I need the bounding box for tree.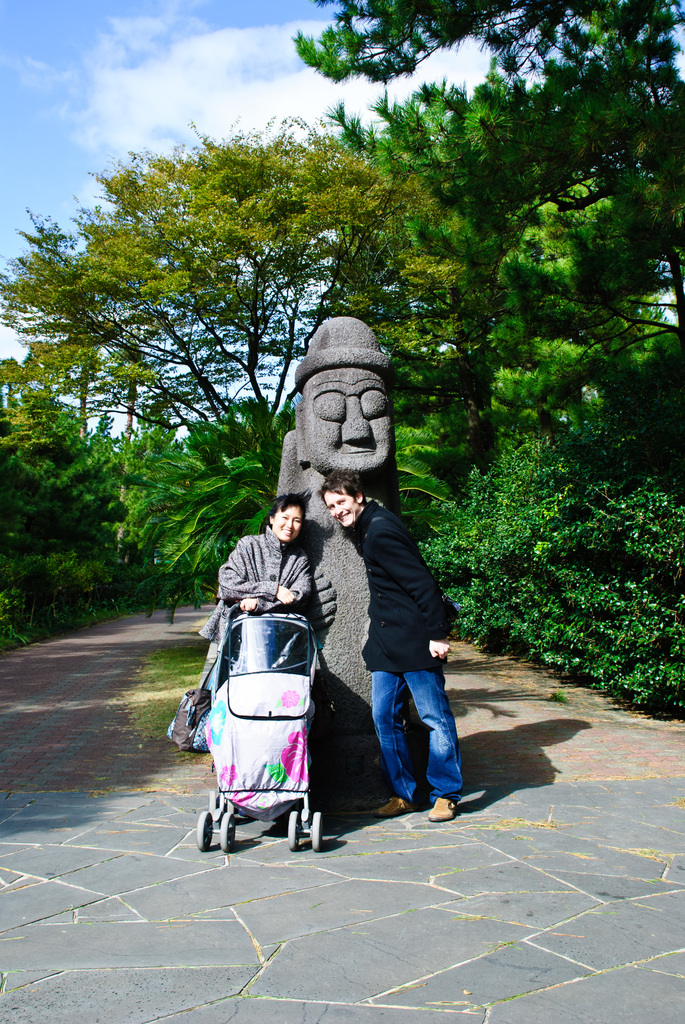
Here it is: [x1=0, y1=155, x2=508, y2=422].
